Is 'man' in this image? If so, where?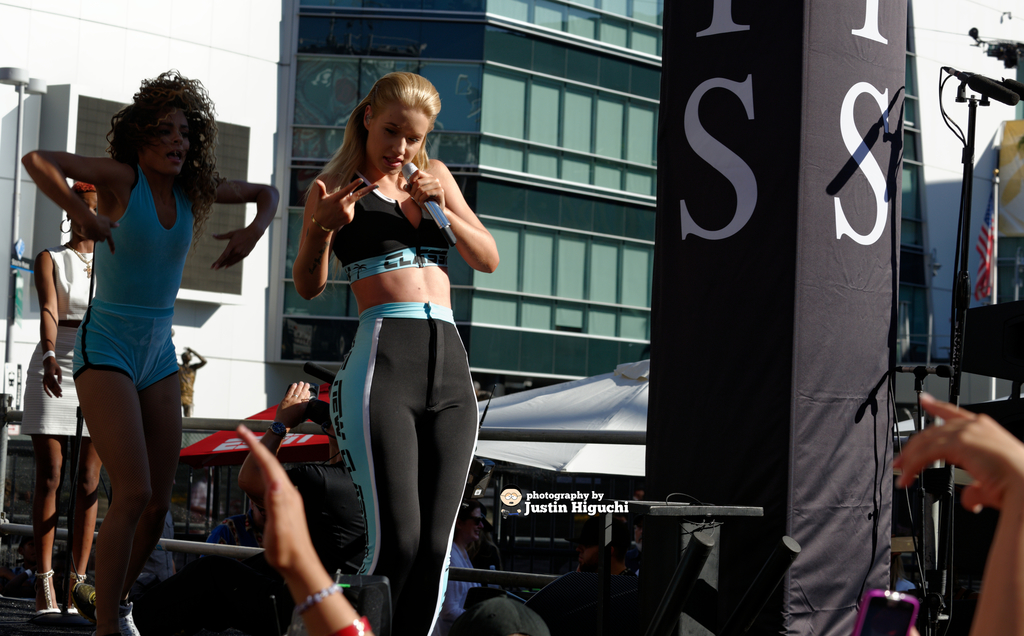
Yes, at select_region(31, 93, 220, 619).
